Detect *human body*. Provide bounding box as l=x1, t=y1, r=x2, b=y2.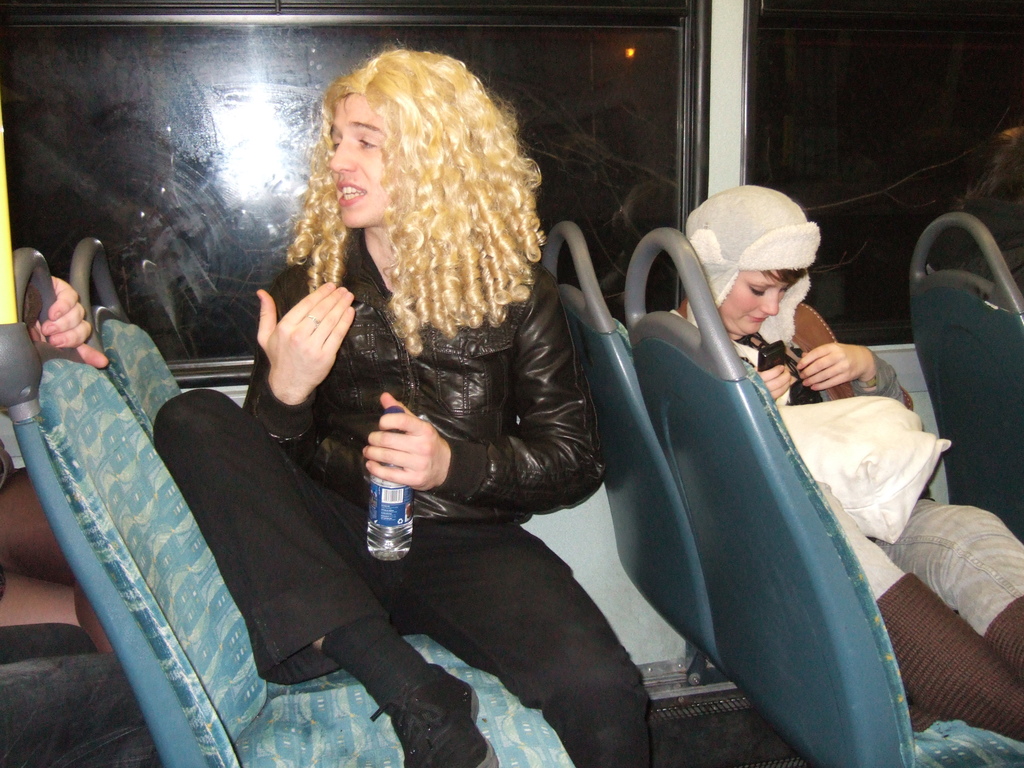
l=84, t=84, r=691, b=751.
